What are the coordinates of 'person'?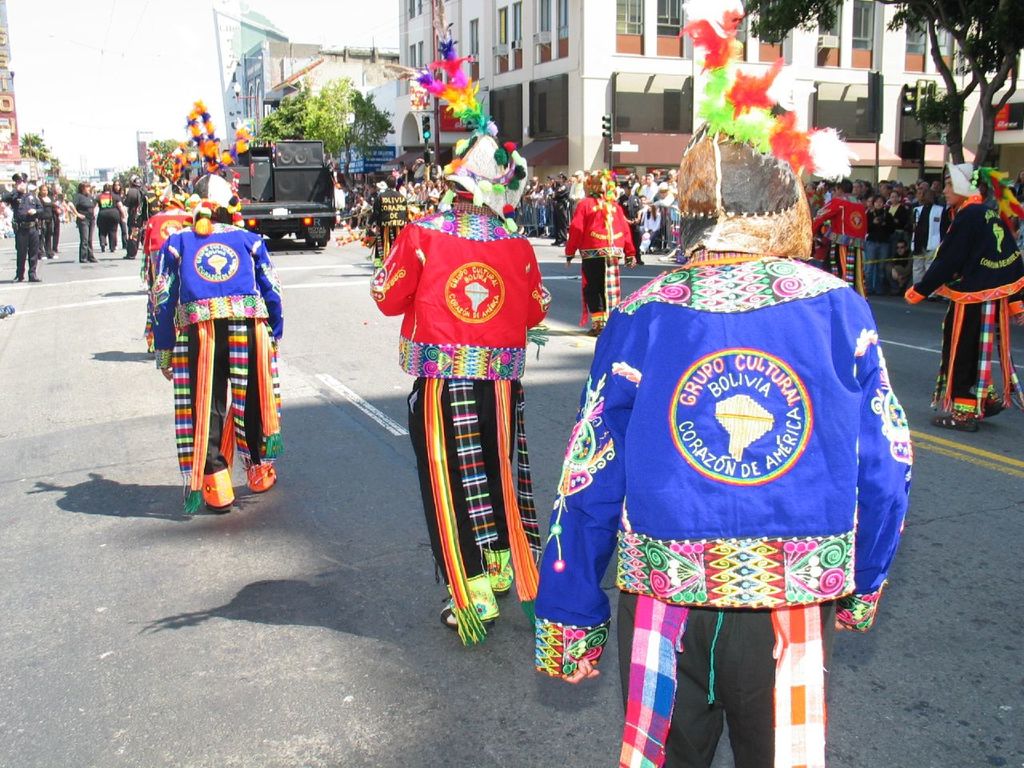
<region>998, 172, 1023, 246</region>.
